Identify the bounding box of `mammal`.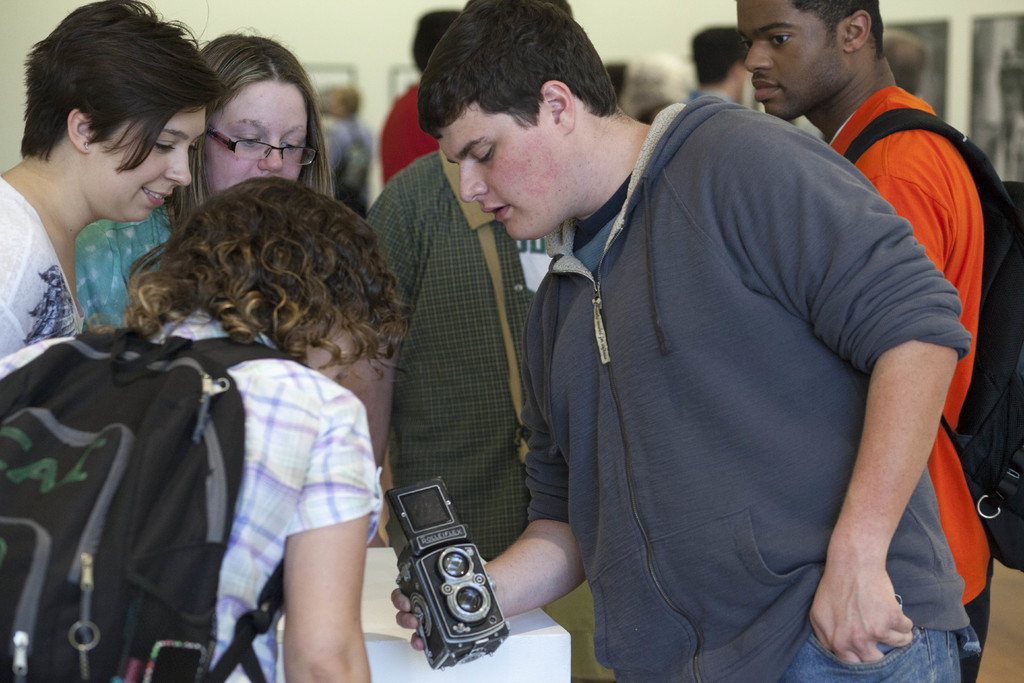
355:0:566:564.
